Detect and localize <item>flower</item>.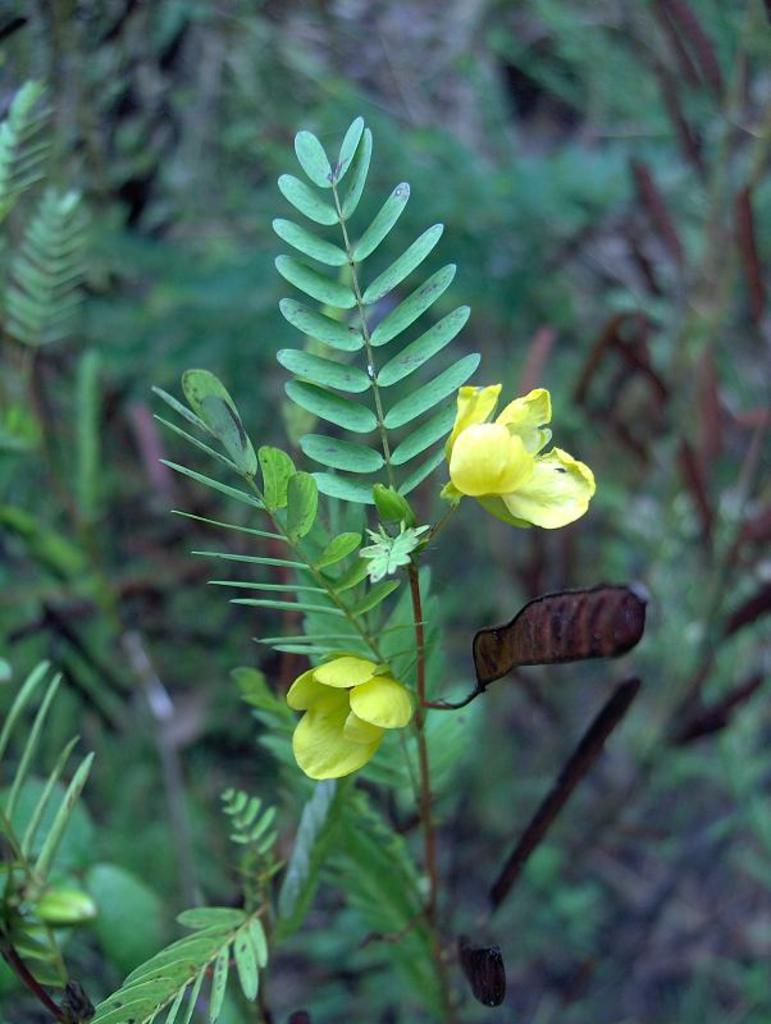
Localized at crop(428, 366, 597, 525).
